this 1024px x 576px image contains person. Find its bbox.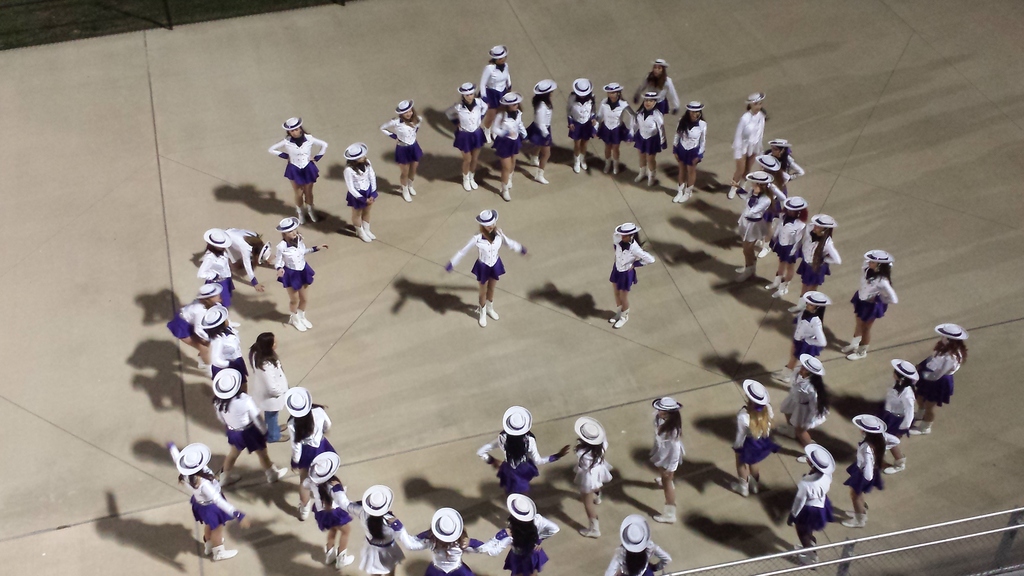
rect(844, 412, 901, 529).
